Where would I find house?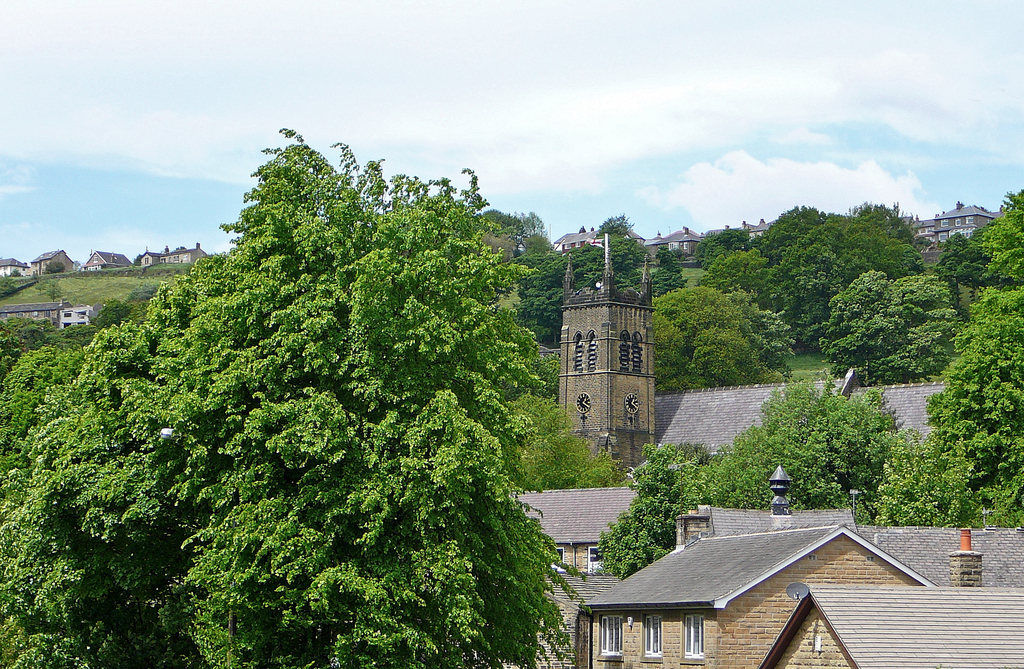
At [left=58, top=308, right=97, bottom=329].
